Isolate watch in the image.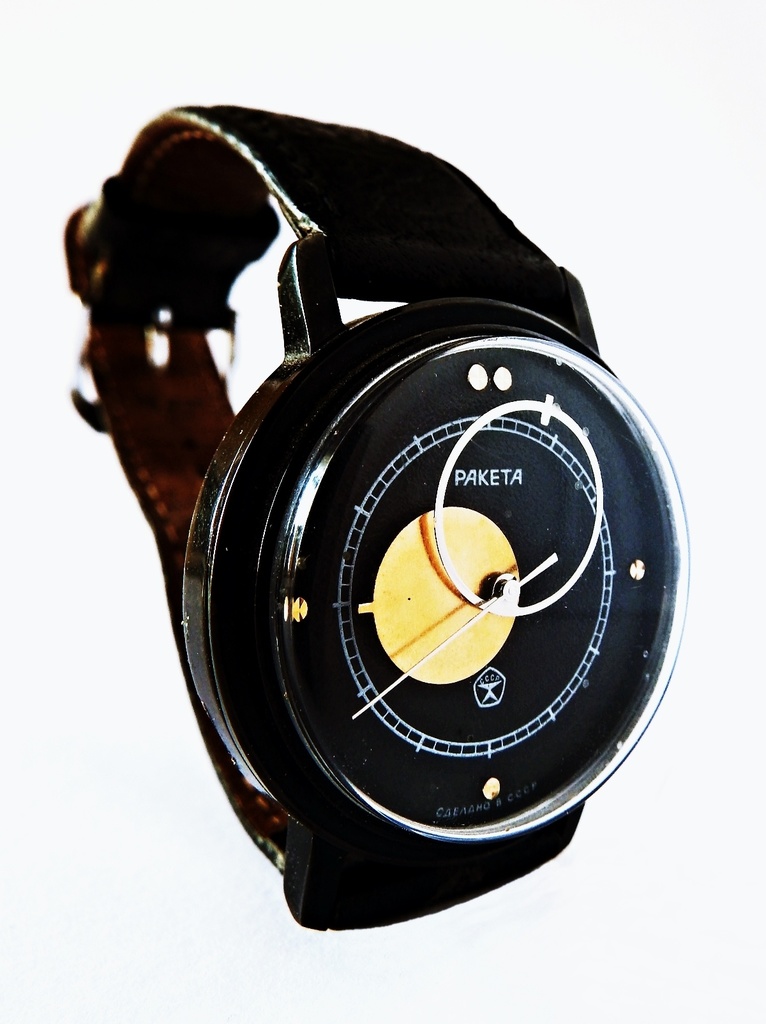
Isolated region: (70,104,689,934).
